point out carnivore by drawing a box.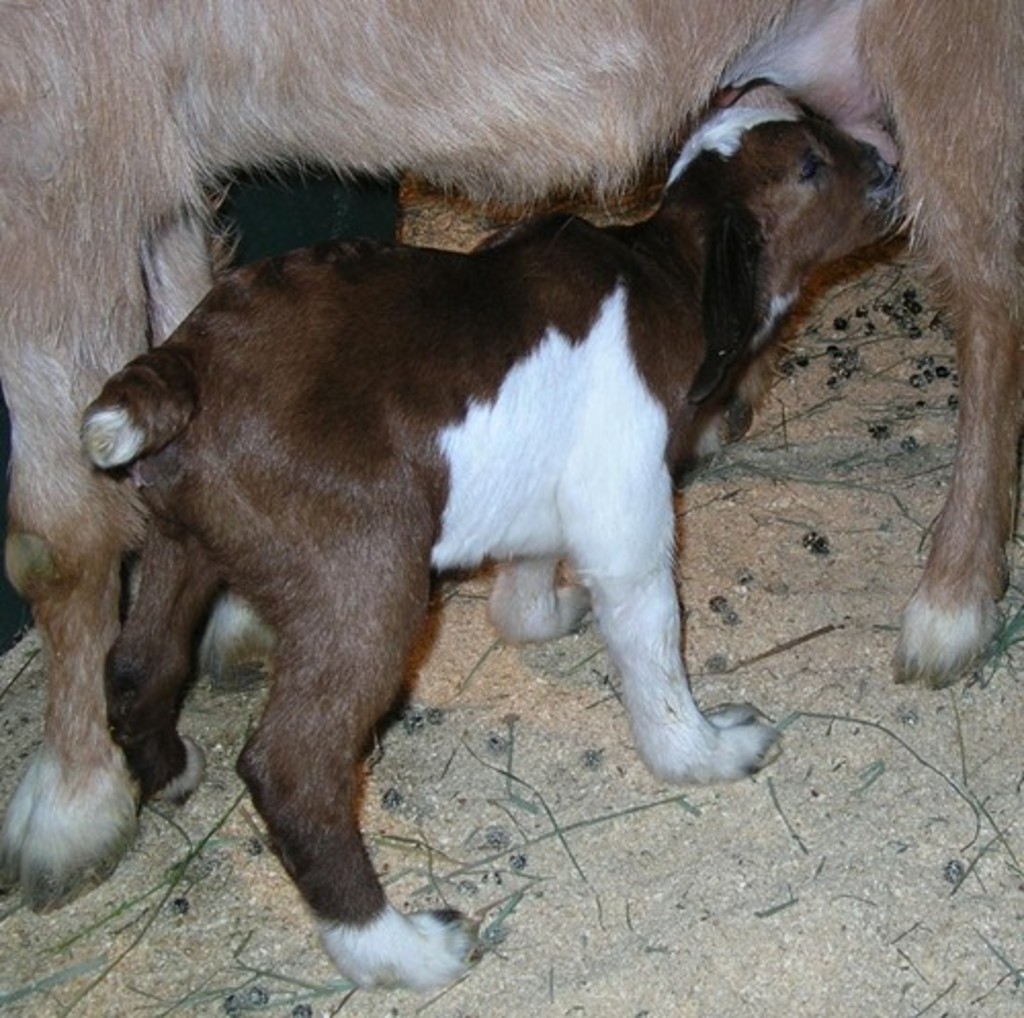
bbox=[59, 47, 924, 1016].
